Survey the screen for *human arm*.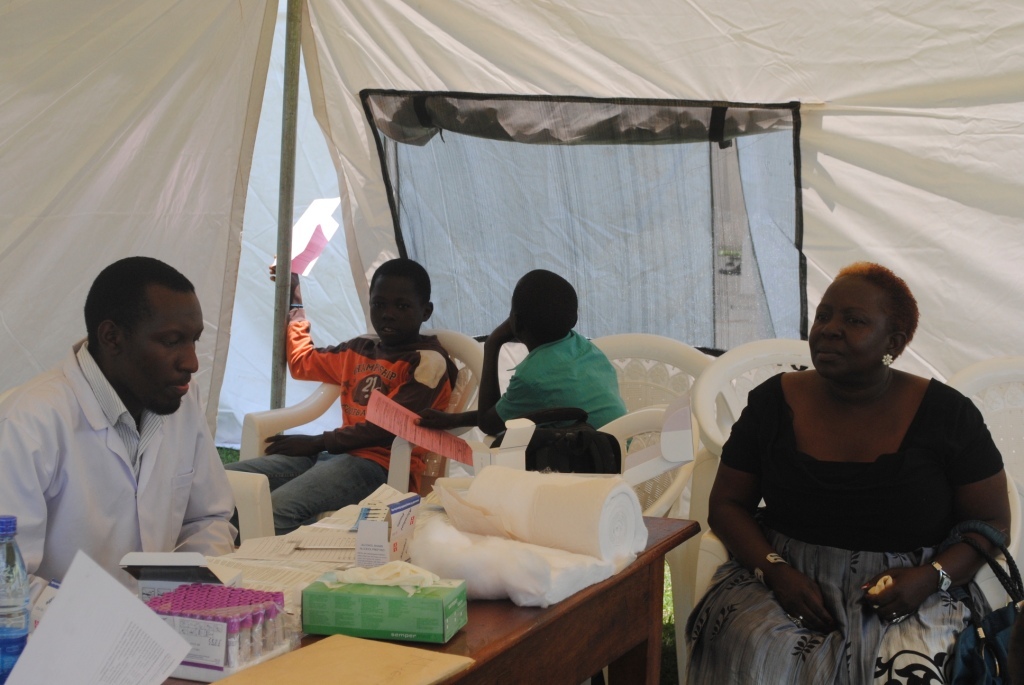
Survey found: select_region(265, 253, 348, 384).
